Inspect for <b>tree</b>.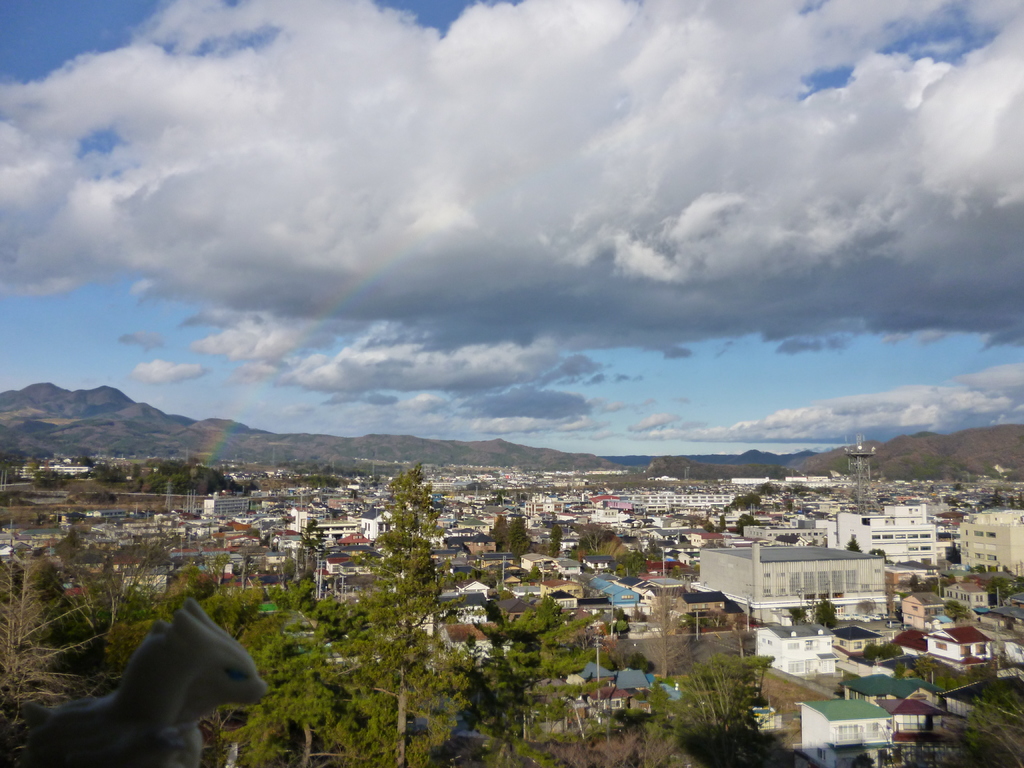
Inspection: {"x1": 0, "y1": 450, "x2": 289, "y2": 514}.
